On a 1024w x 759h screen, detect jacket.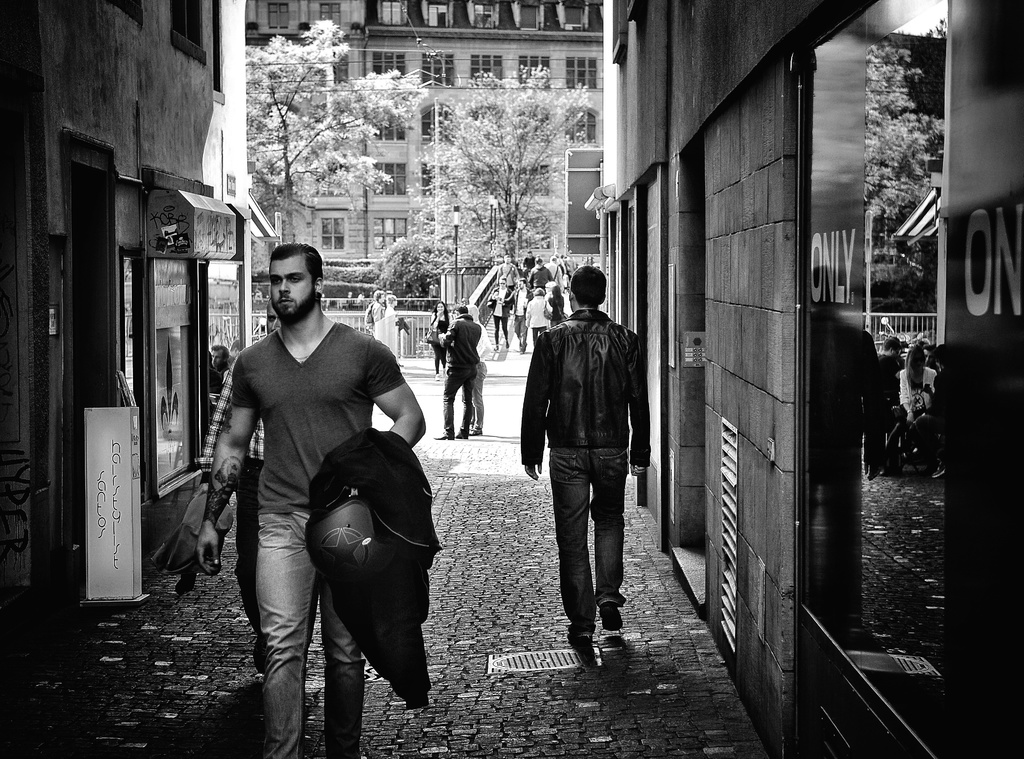
bbox=[303, 425, 444, 712].
